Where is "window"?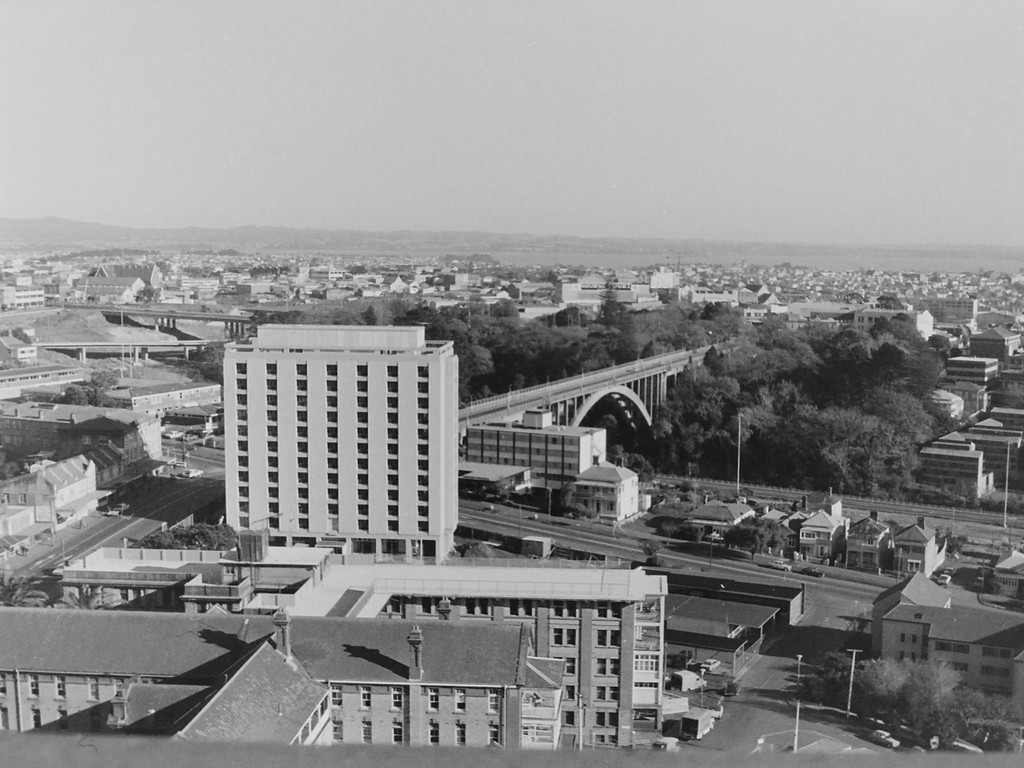
detection(268, 483, 279, 502).
